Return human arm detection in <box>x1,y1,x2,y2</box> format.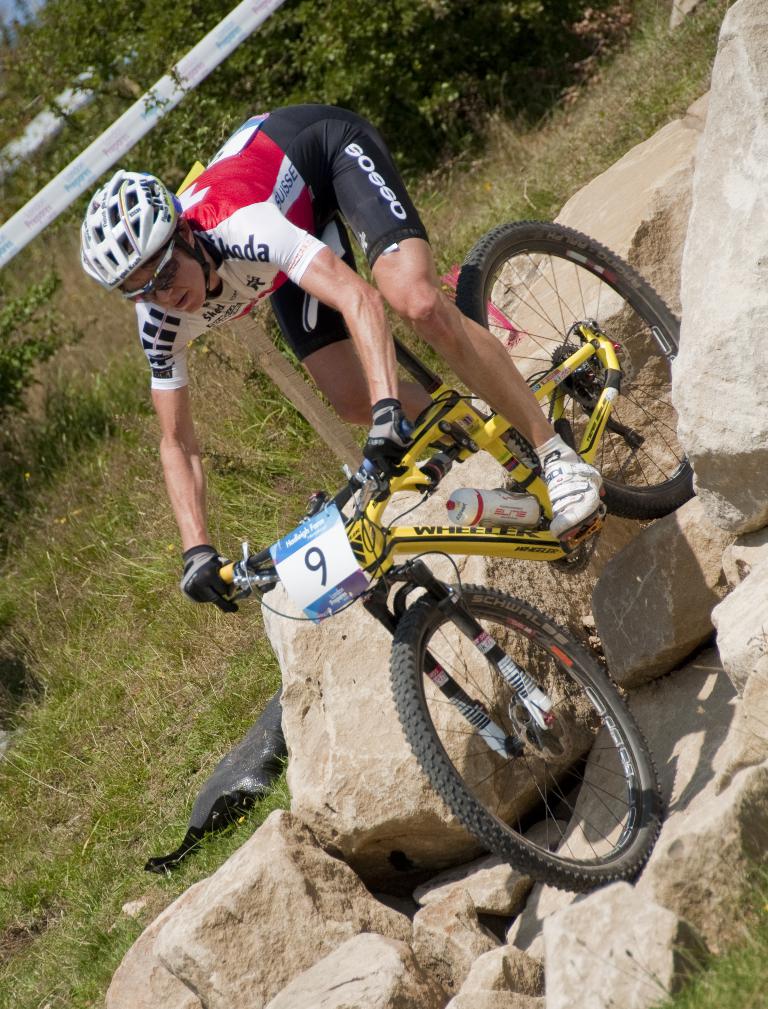
<box>128,295,230,596</box>.
